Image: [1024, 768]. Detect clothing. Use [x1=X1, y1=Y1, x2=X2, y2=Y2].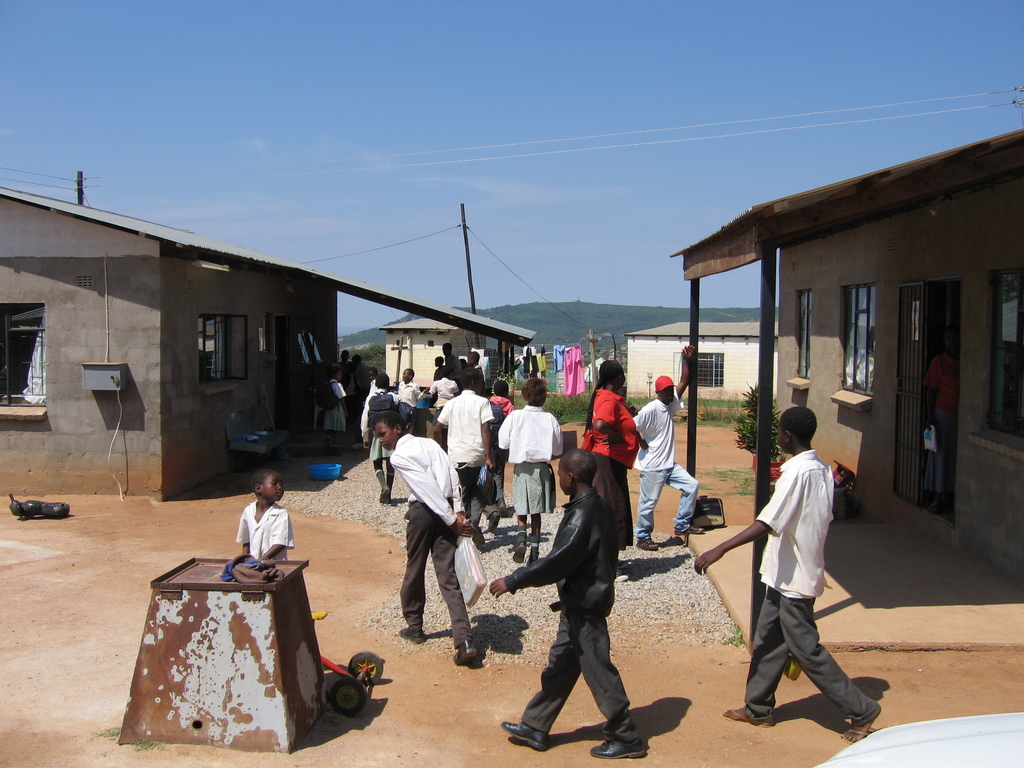
[x1=388, y1=435, x2=461, y2=524].
